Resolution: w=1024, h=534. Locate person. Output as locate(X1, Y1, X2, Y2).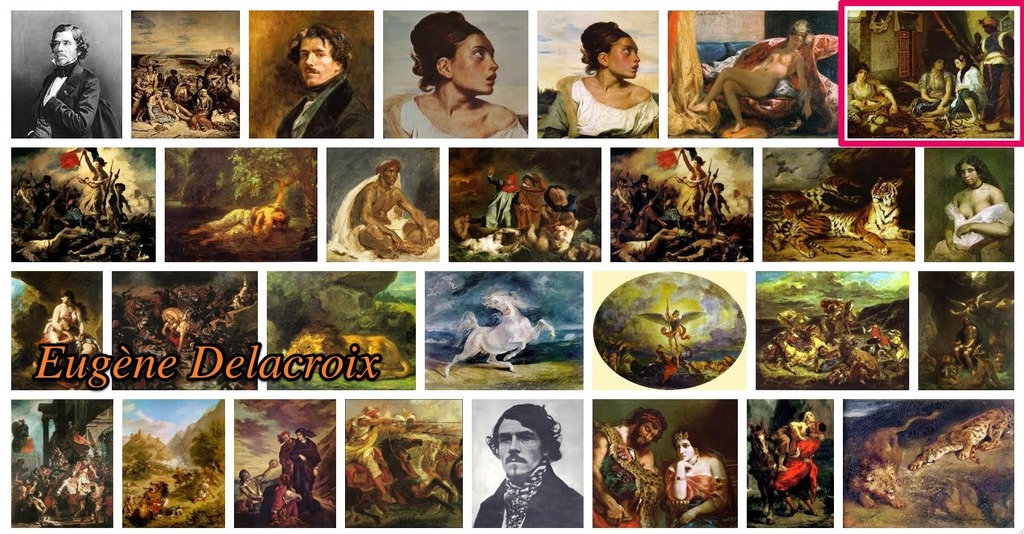
locate(610, 209, 624, 229).
